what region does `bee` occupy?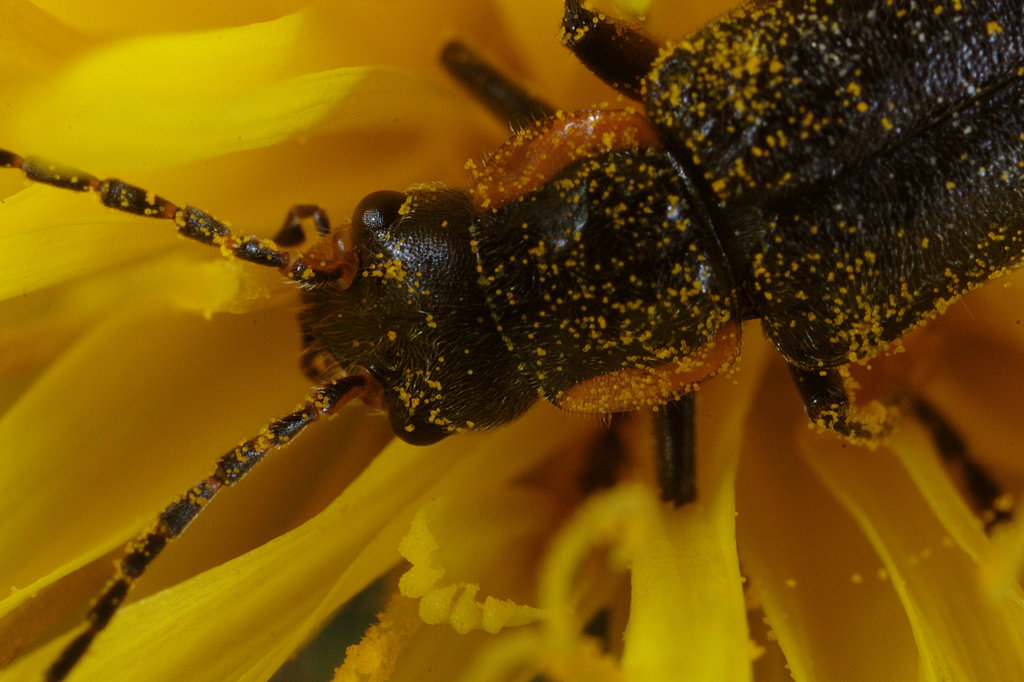
<box>0,0,1023,681</box>.
